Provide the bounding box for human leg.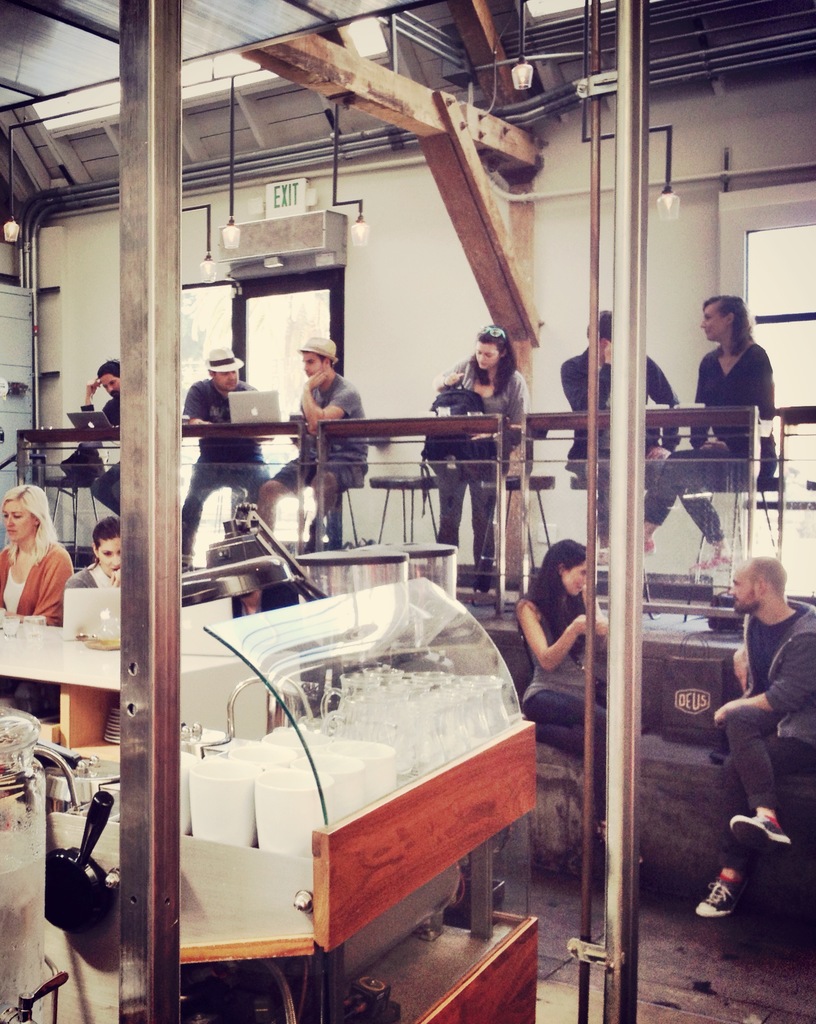
region(677, 499, 735, 574).
